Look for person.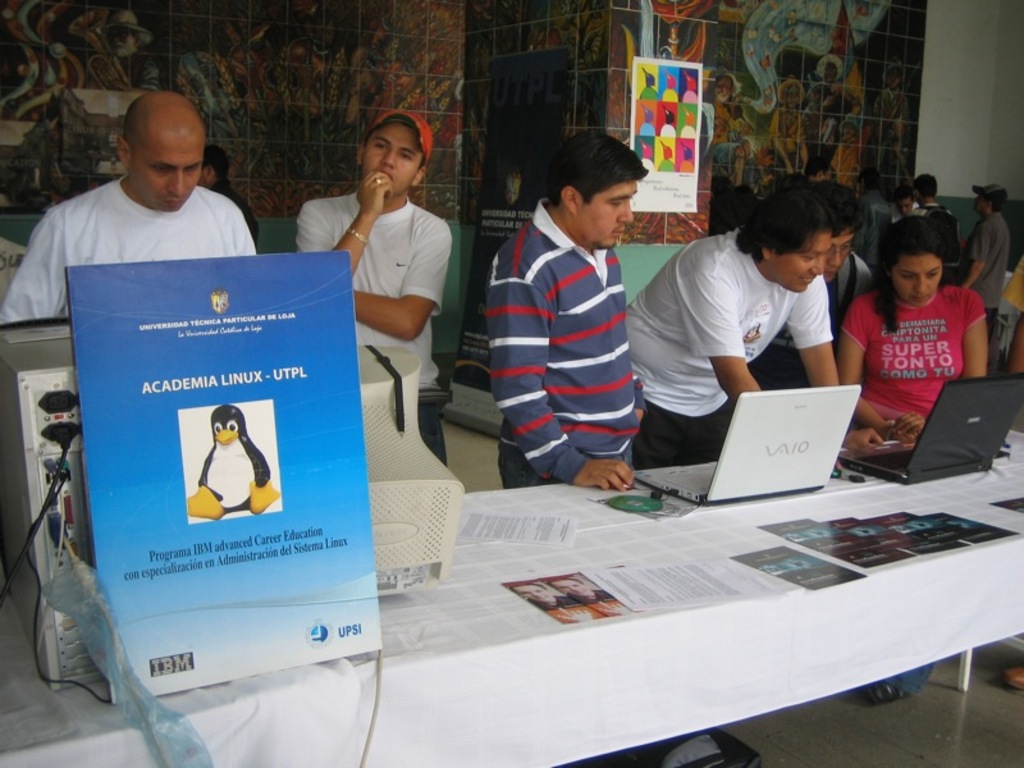
Found: locate(479, 129, 650, 493).
